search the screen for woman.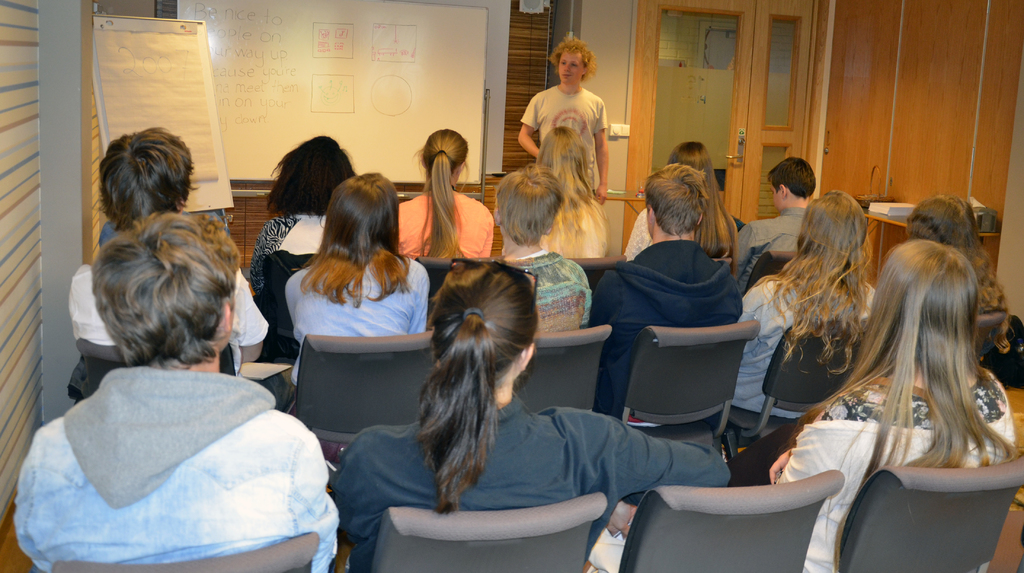
Found at select_region(532, 122, 610, 259).
